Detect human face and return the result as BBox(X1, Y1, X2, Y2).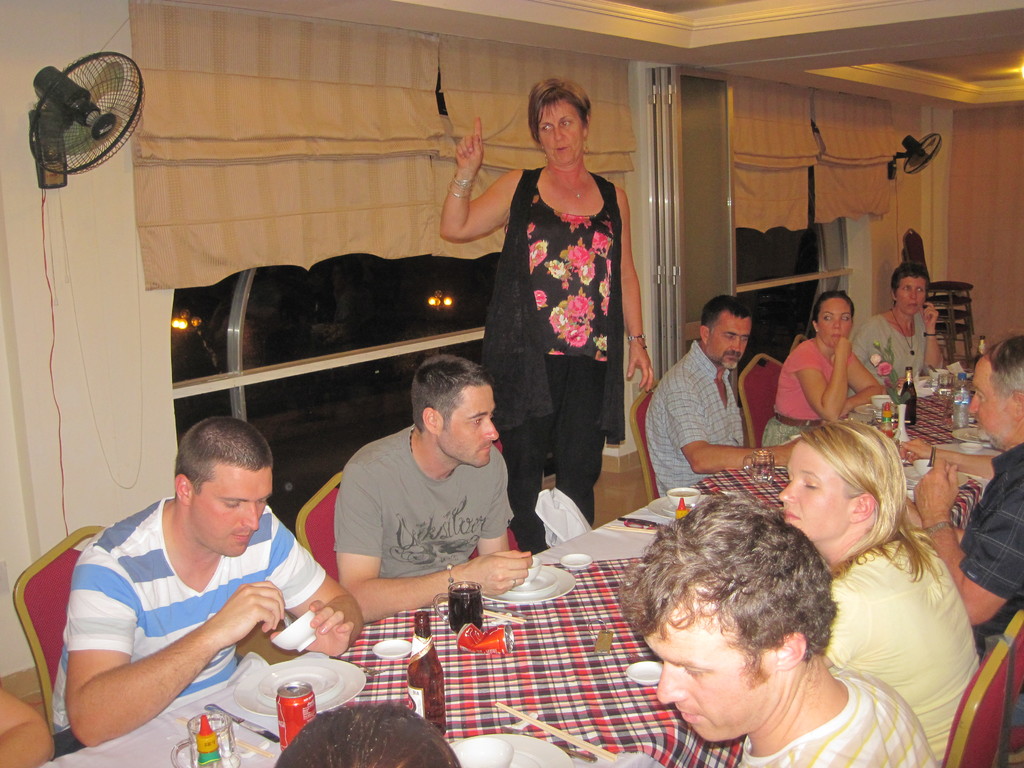
BBox(440, 385, 499, 467).
